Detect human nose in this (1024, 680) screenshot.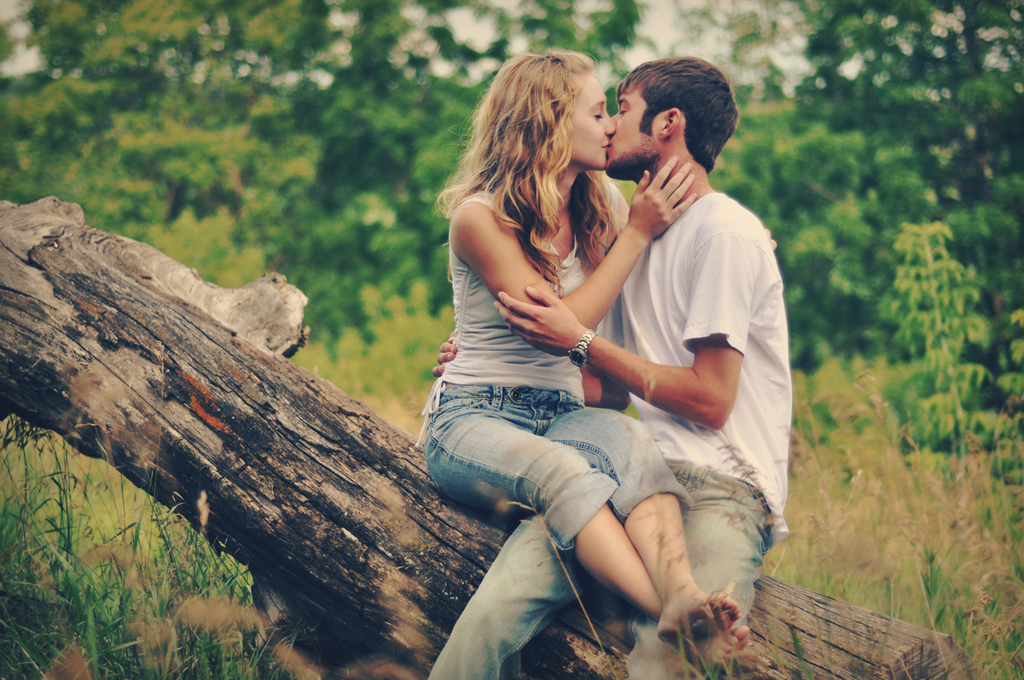
Detection: Rect(605, 114, 619, 138).
